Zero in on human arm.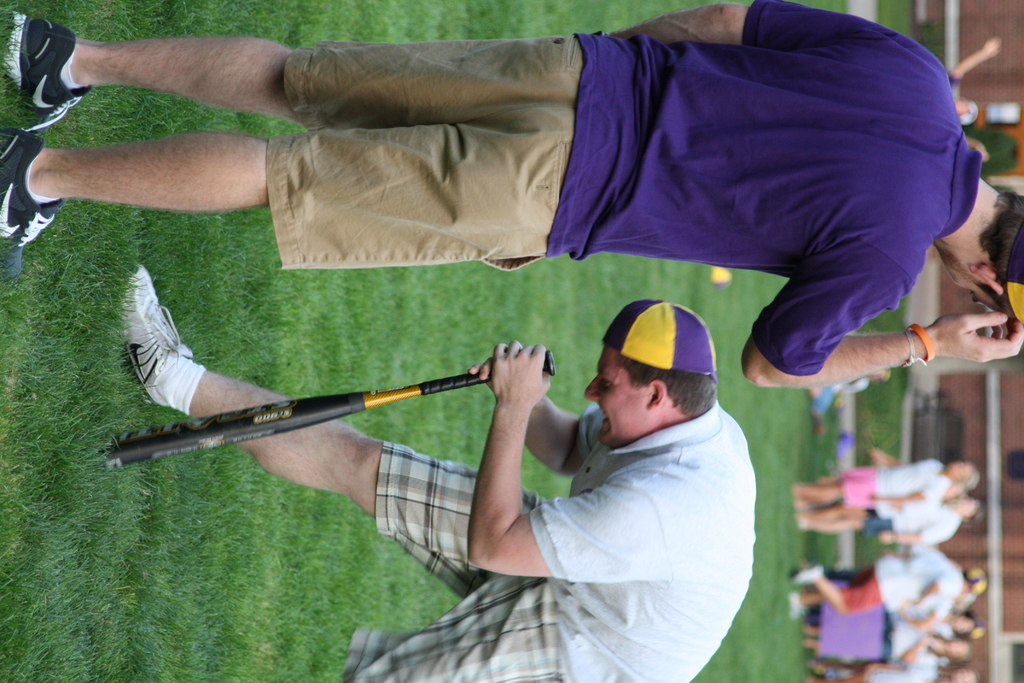
Zeroed in: crop(881, 520, 955, 547).
